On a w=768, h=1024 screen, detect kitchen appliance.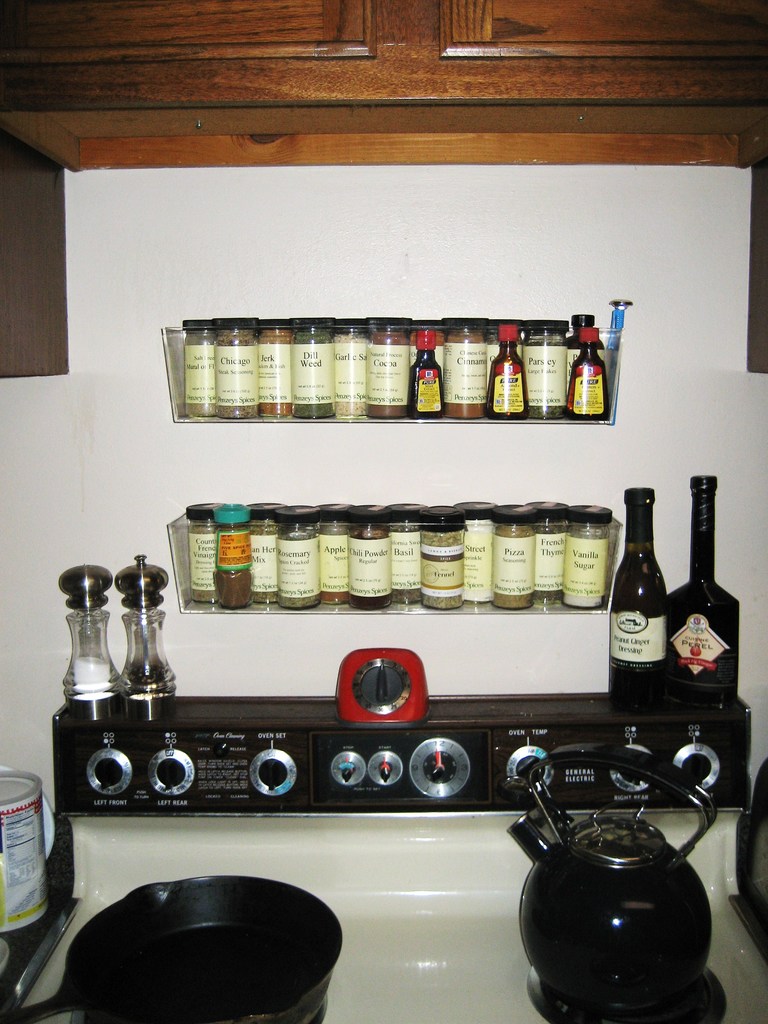
[393,505,421,603].
